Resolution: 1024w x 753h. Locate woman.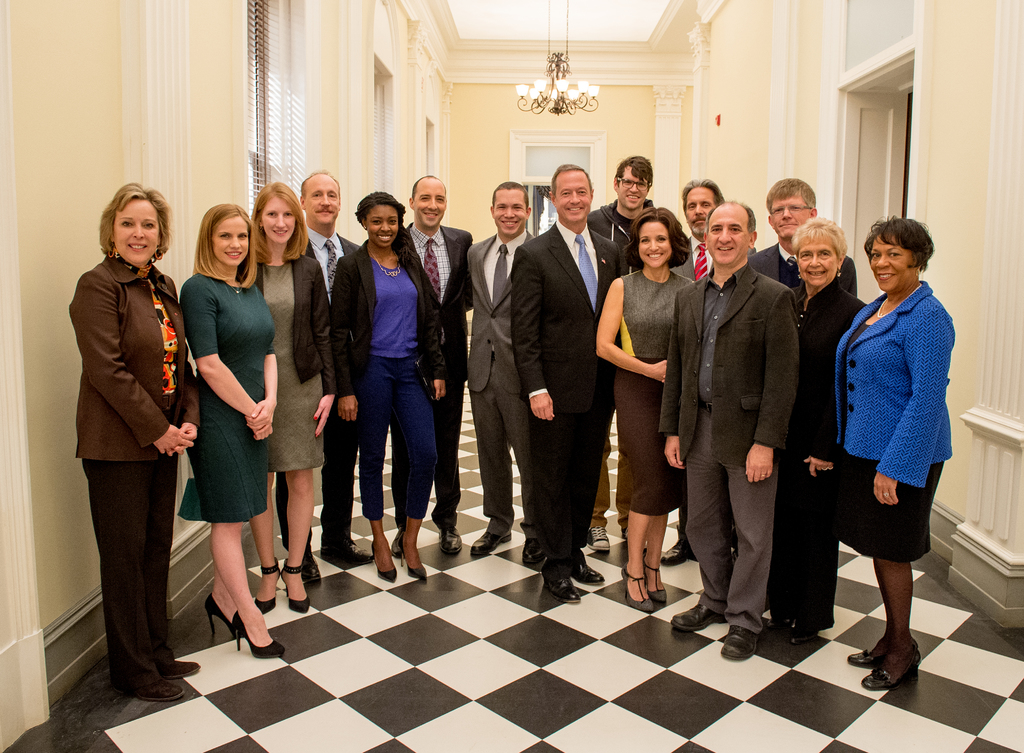
bbox=(251, 182, 336, 620).
